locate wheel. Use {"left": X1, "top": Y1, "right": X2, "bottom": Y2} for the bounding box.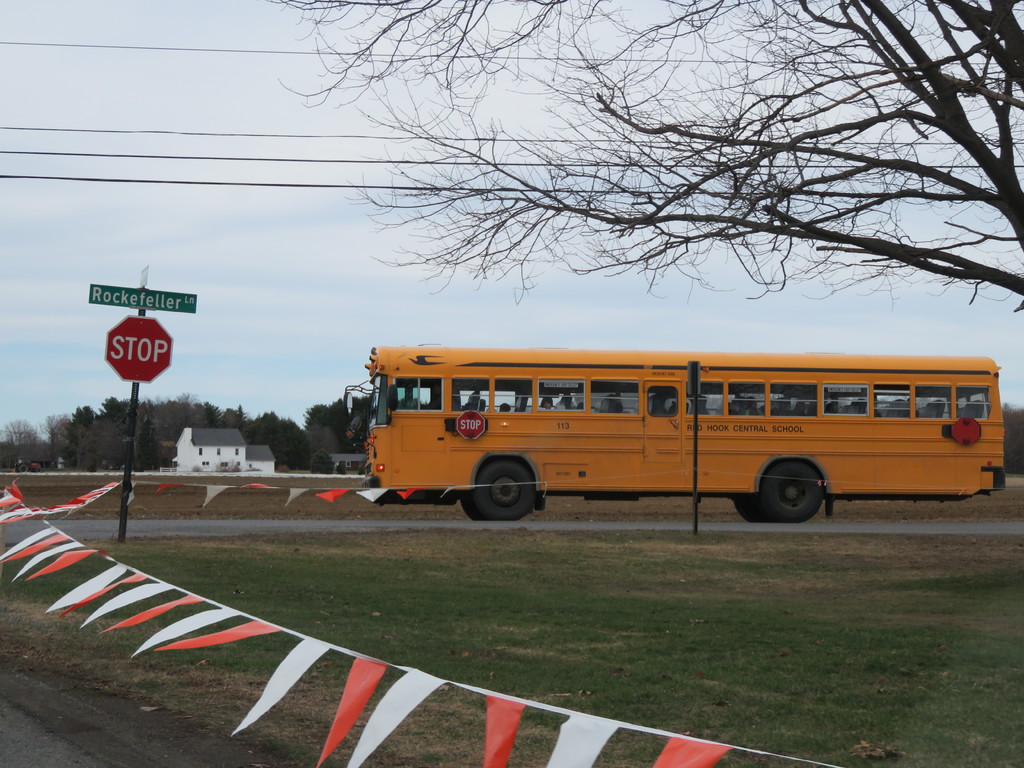
{"left": 459, "top": 497, "right": 488, "bottom": 521}.
